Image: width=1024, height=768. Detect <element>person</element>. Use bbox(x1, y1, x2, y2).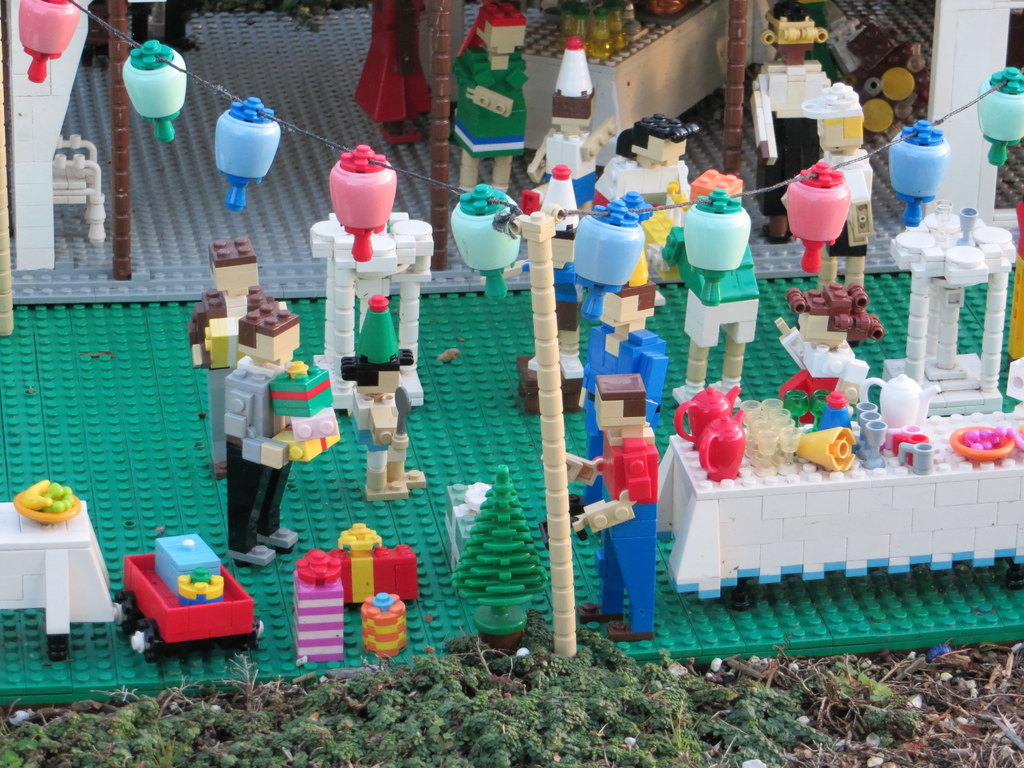
bbox(805, 81, 872, 291).
